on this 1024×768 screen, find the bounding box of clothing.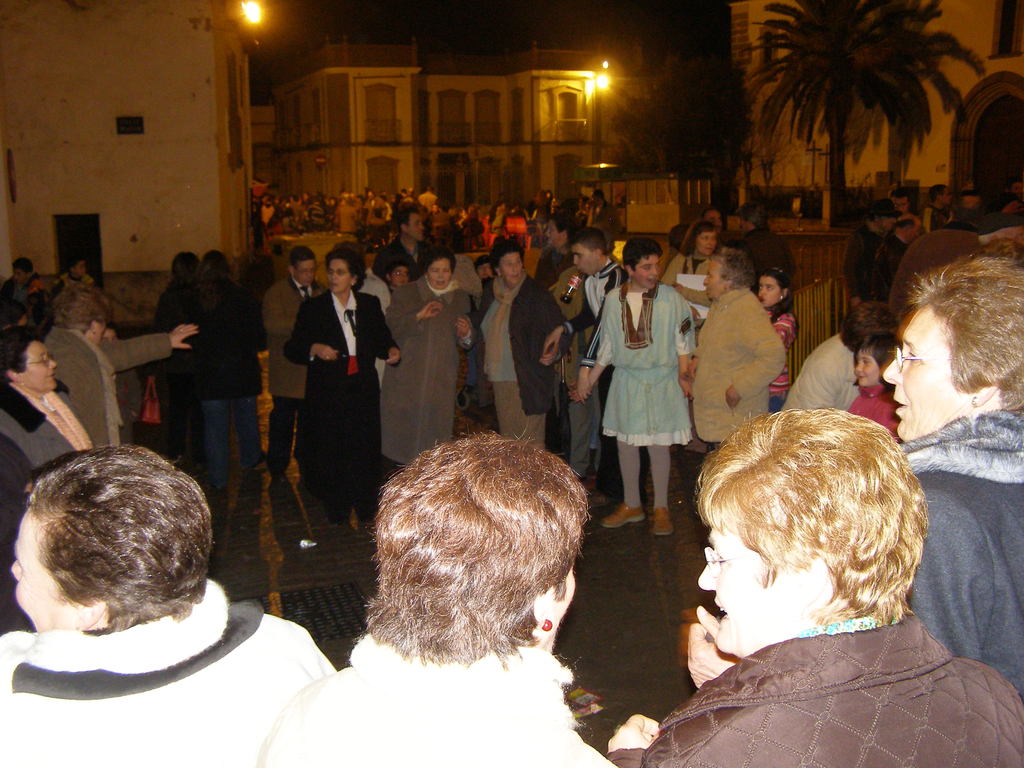
Bounding box: (899, 397, 1023, 693).
